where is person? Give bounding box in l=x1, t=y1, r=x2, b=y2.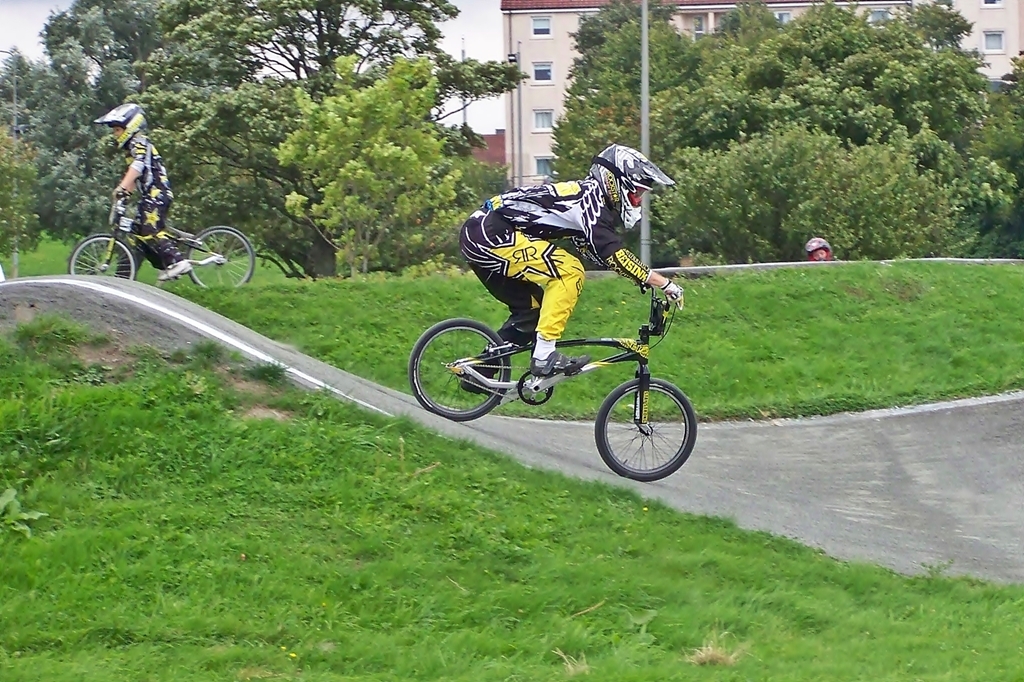
l=93, t=100, r=200, b=281.
